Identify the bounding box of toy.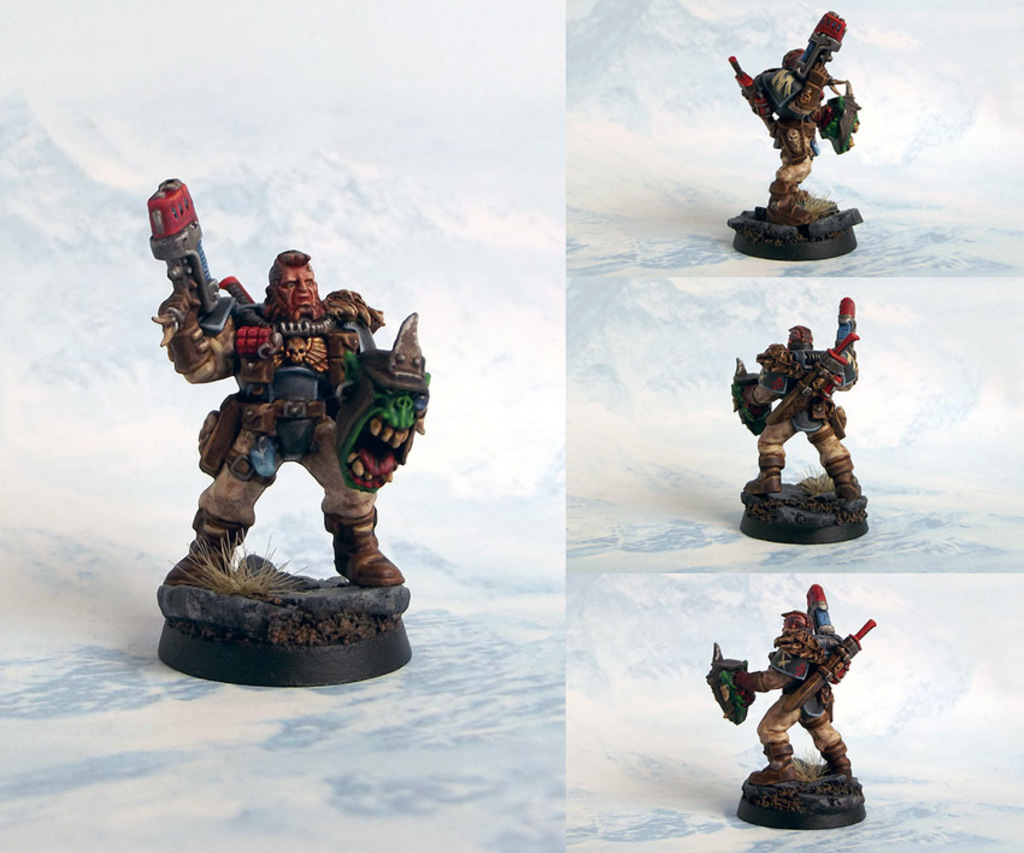
l=716, t=287, r=857, b=511.
